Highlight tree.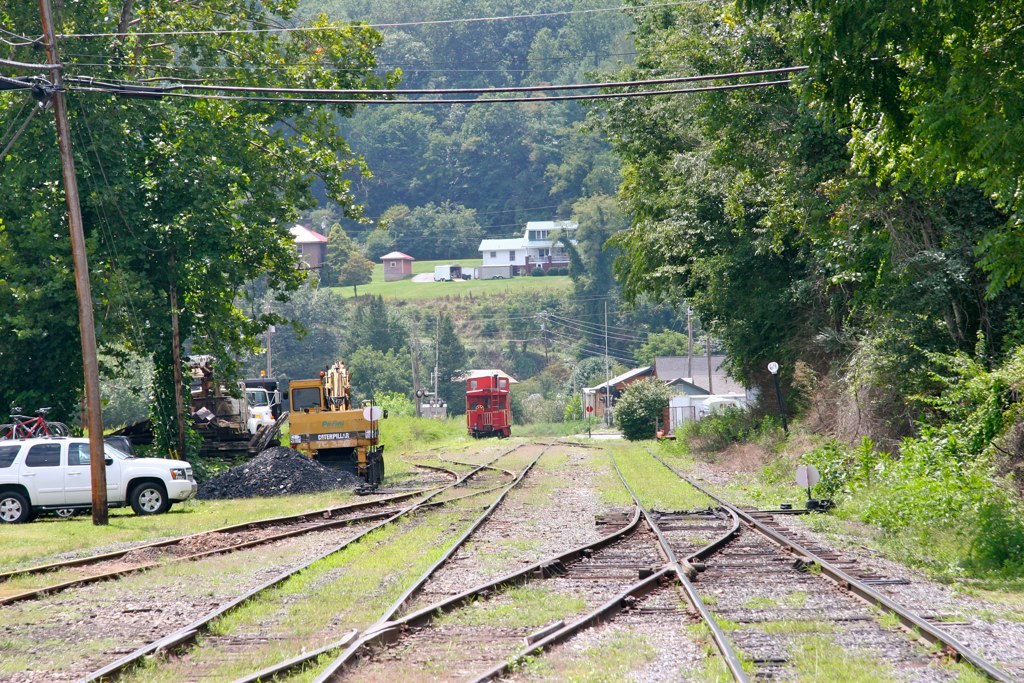
Highlighted region: box(0, 0, 404, 460).
